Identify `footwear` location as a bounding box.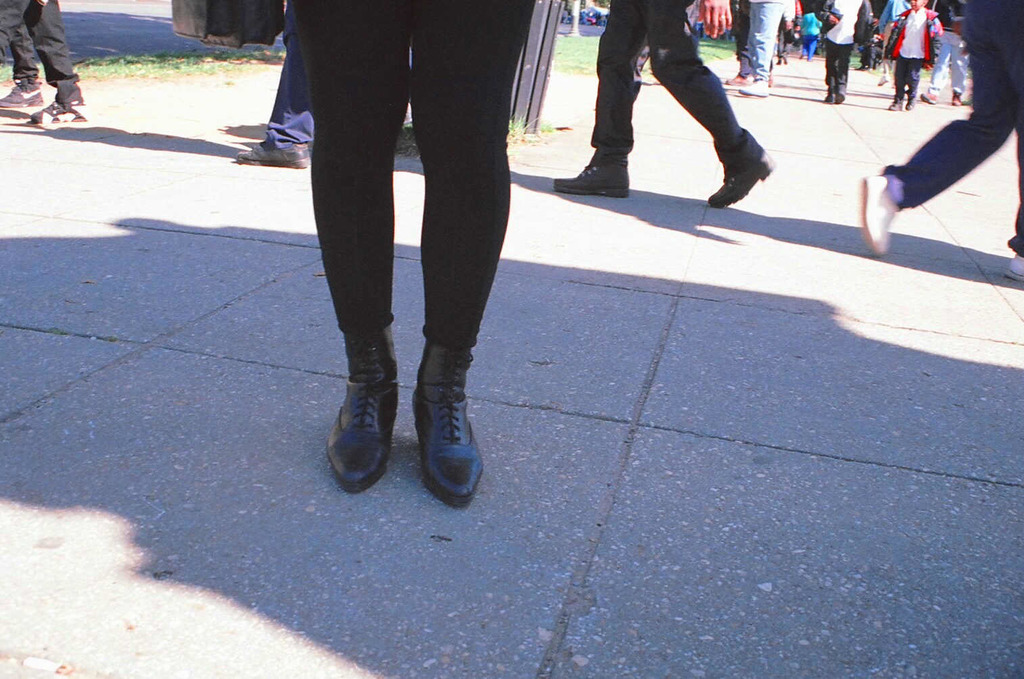
(left=409, top=327, right=488, bottom=507).
